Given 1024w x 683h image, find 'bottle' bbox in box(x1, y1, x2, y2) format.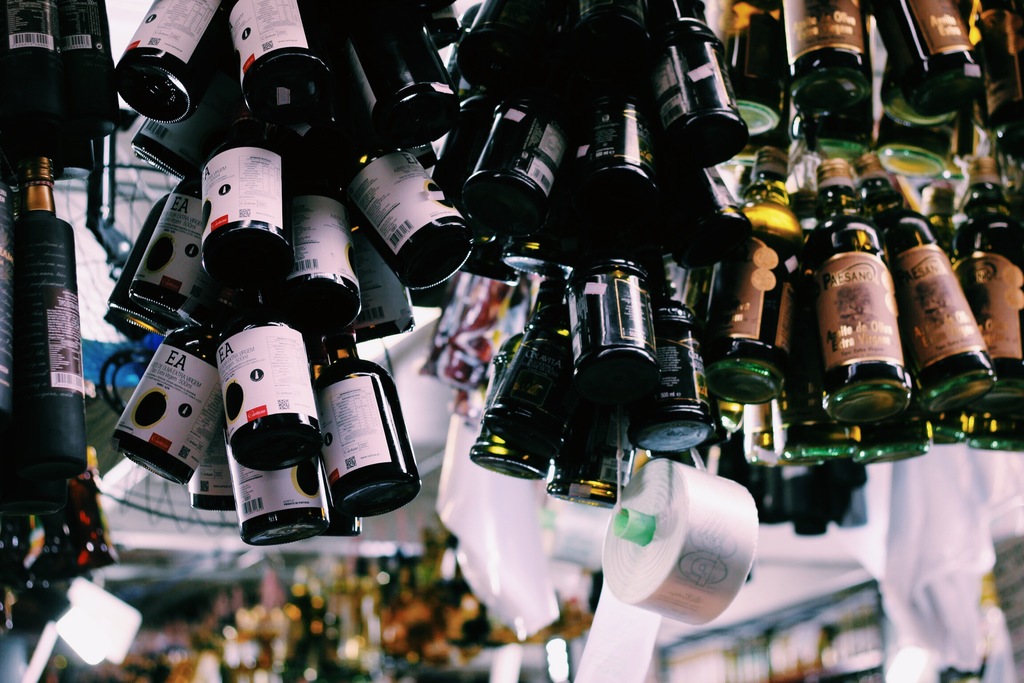
box(218, 320, 323, 473).
